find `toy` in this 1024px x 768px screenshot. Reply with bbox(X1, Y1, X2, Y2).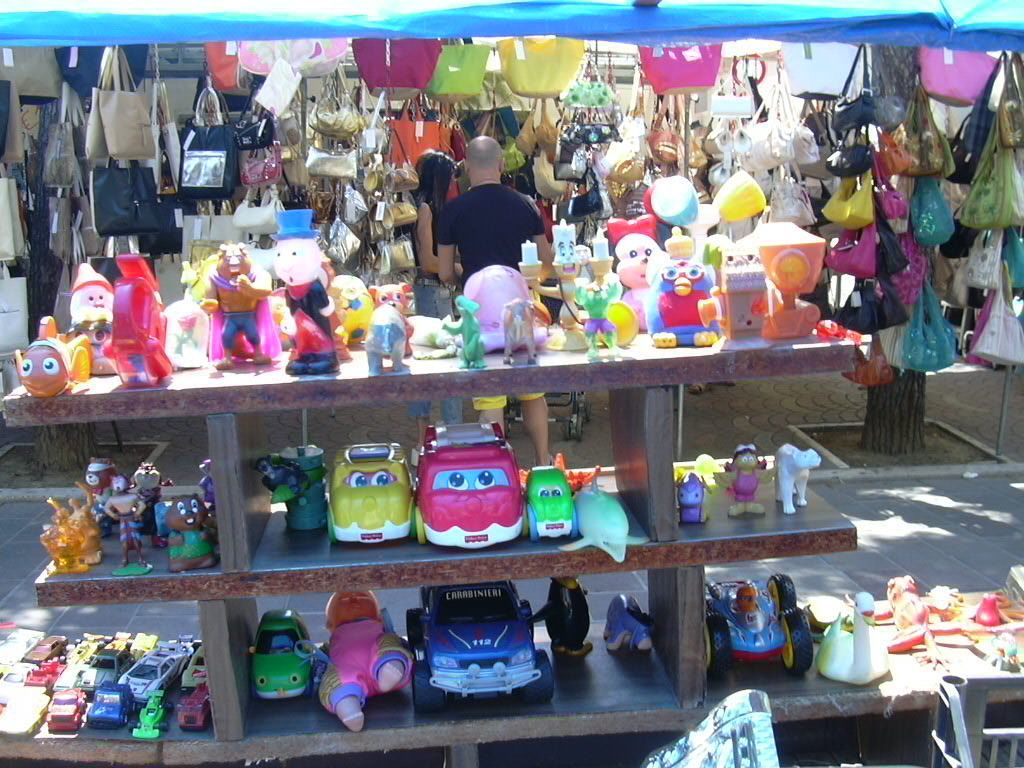
bbox(674, 471, 708, 529).
